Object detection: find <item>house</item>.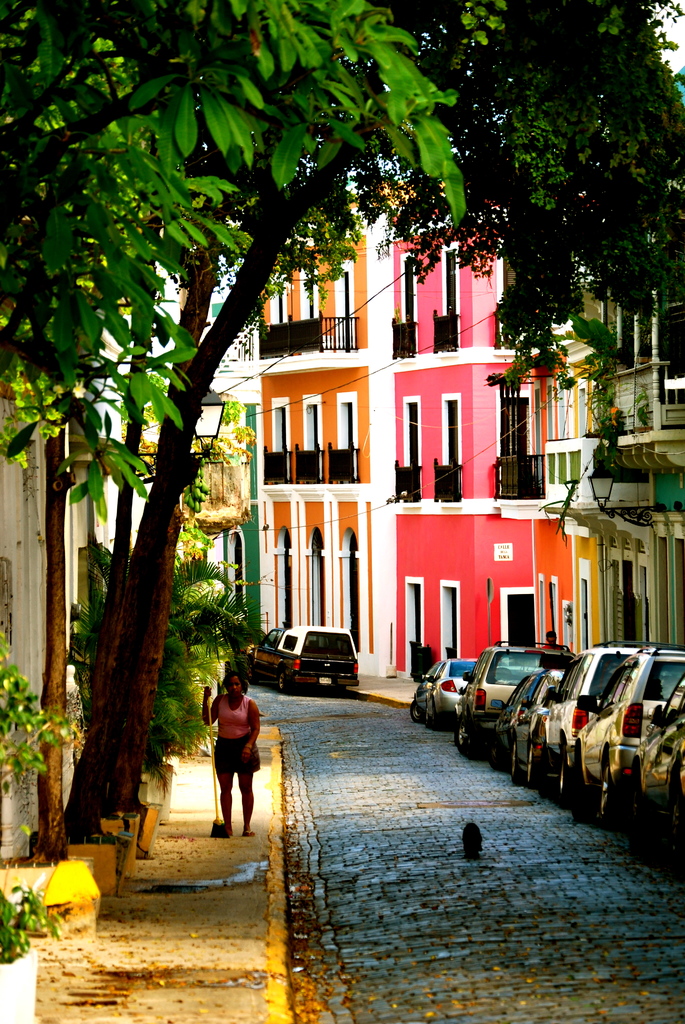
crop(550, 262, 684, 653).
